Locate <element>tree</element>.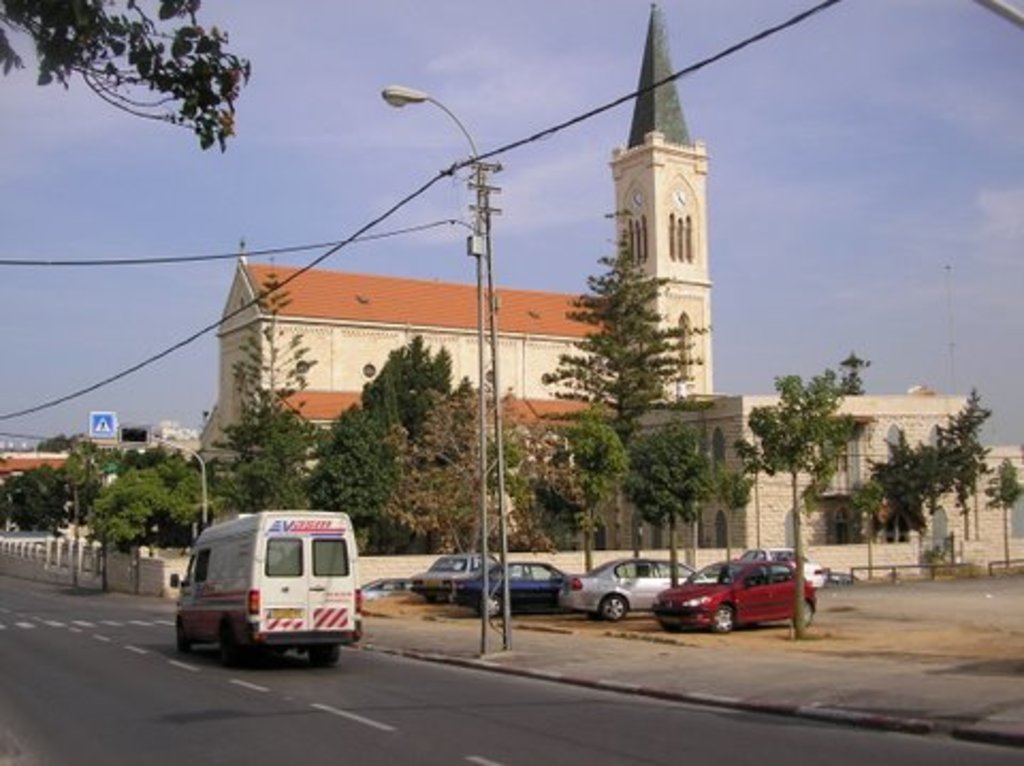
Bounding box: x1=732, y1=365, x2=855, y2=640.
